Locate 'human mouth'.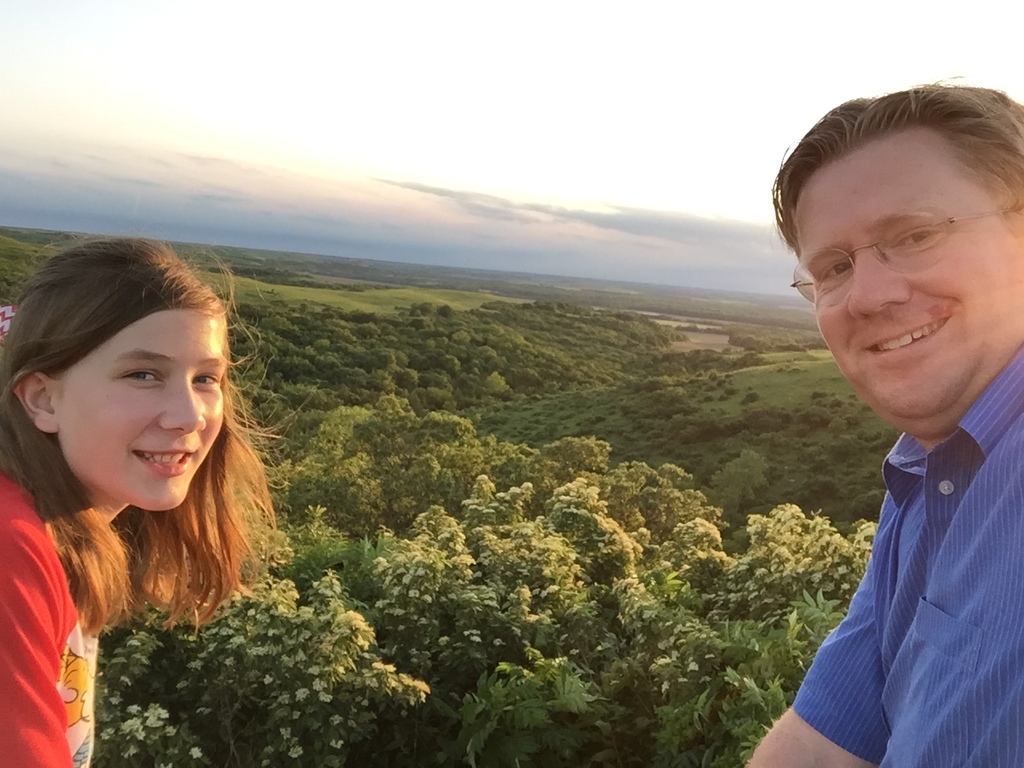
Bounding box: bbox=[864, 318, 950, 360].
